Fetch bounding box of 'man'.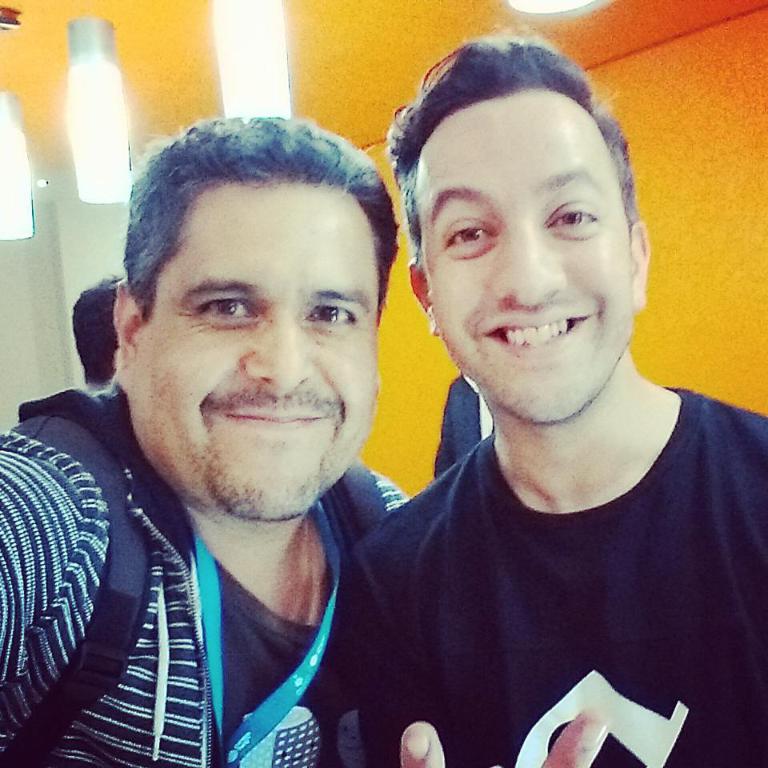
Bbox: pyautogui.locateOnScreen(434, 374, 496, 478).
